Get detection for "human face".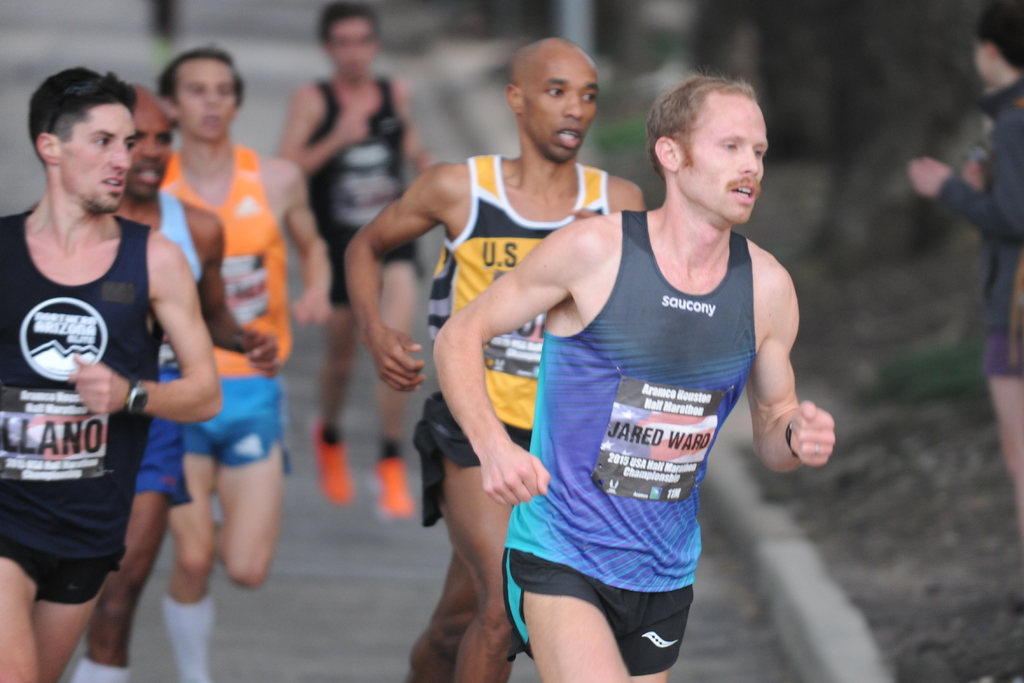
Detection: region(677, 95, 768, 222).
